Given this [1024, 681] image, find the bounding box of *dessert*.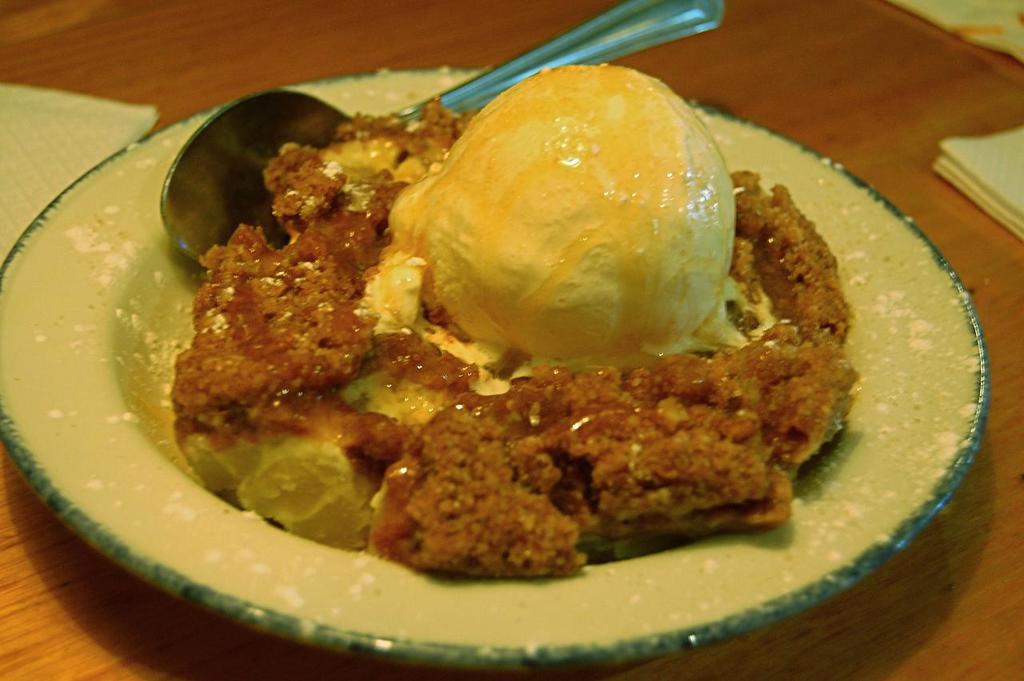
box(168, 58, 865, 577).
